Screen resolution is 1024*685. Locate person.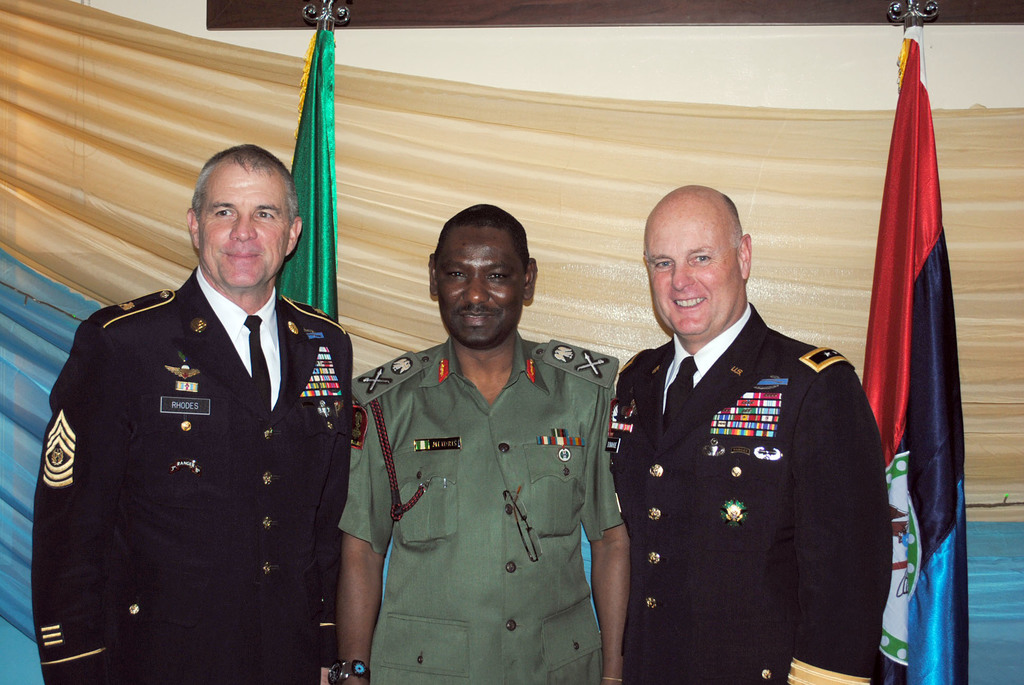
609/185/897/682.
